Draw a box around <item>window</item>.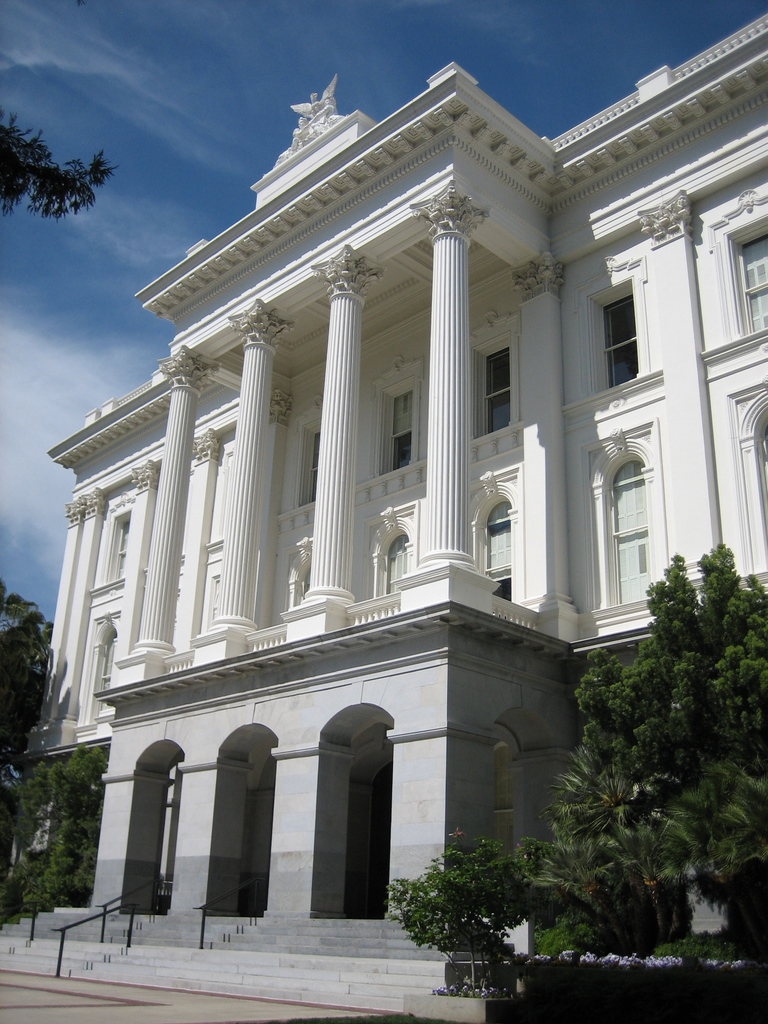
{"x1": 364, "y1": 520, "x2": 417, "y2": 597}.
